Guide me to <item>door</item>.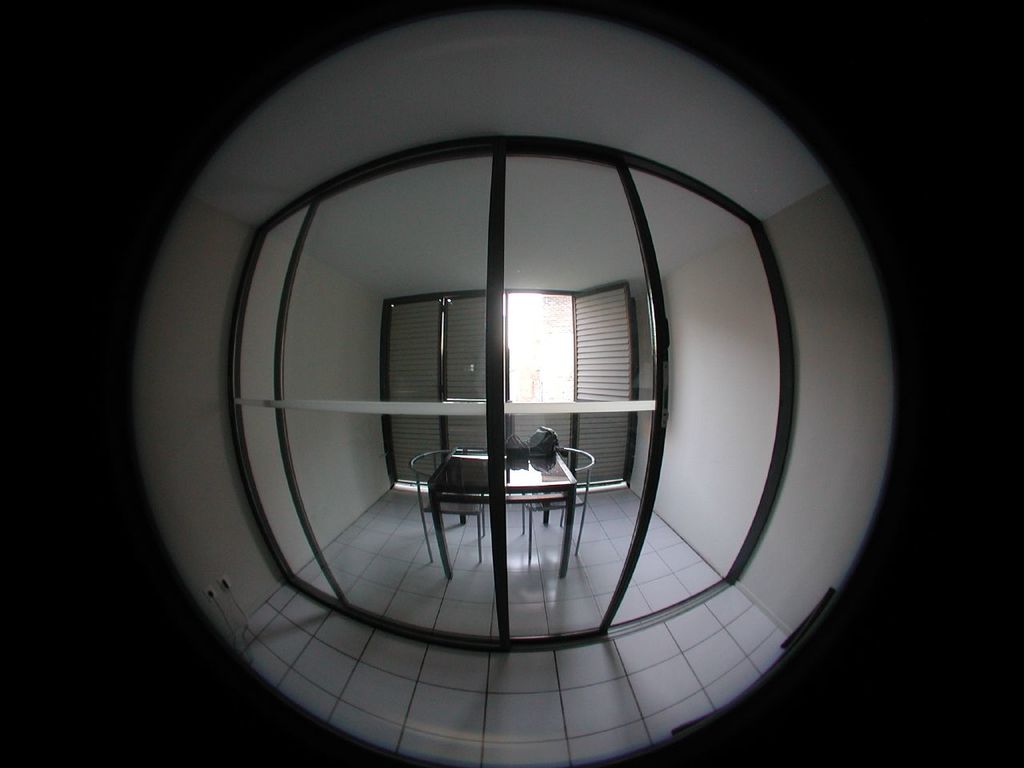
Guidance: 572 274 641 482.
